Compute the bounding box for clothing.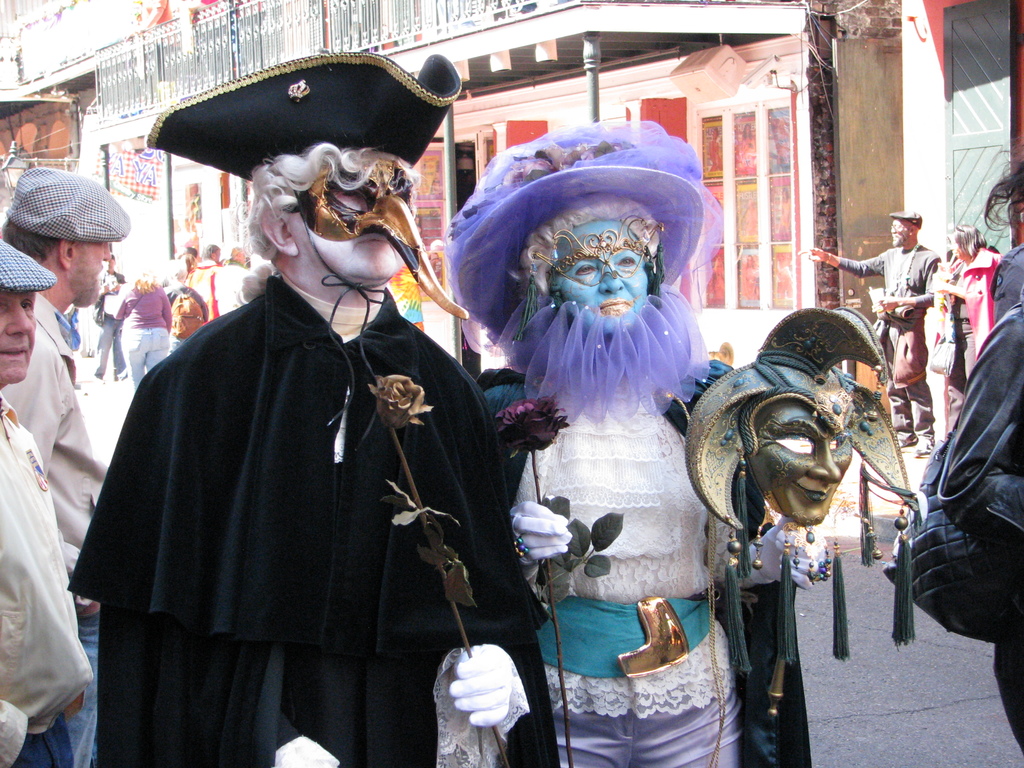
<region>121, 276, 170, 379</region>.
